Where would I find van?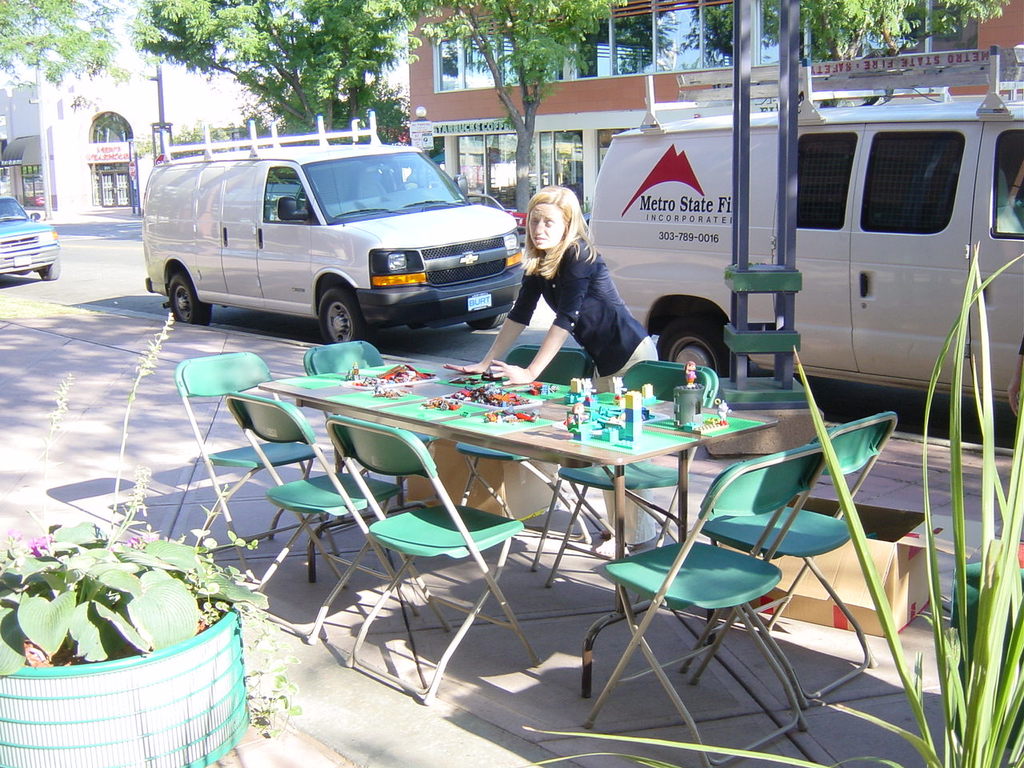
At region(146, 110, 524, 344).
